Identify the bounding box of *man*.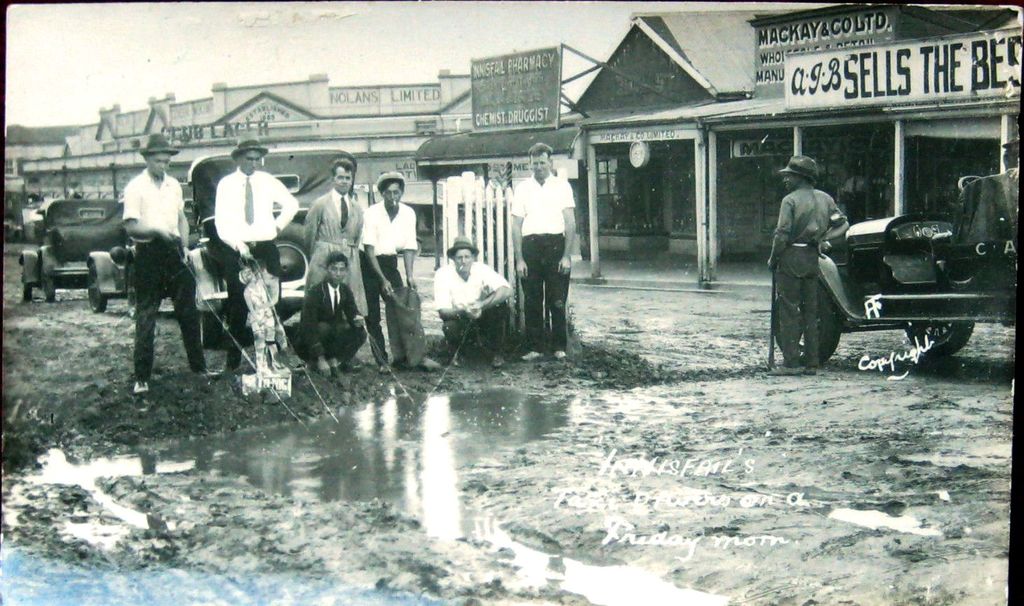
crop(300, 158, 371, 374).
